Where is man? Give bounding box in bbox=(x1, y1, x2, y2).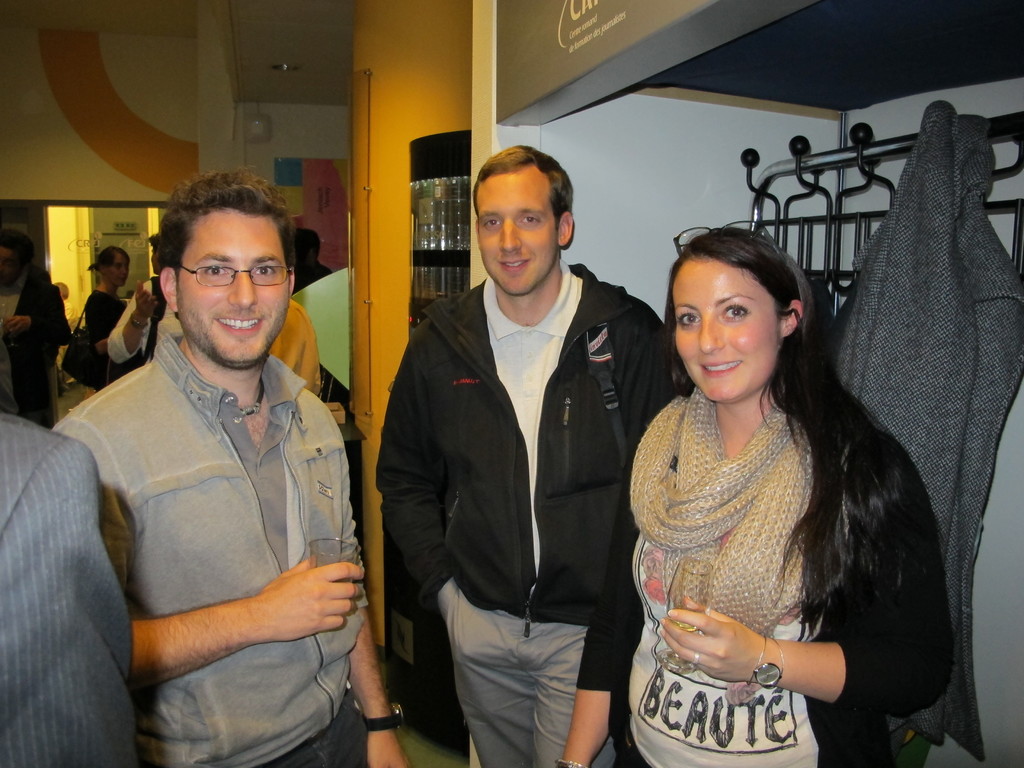
bbox=(52, 171, 409, 767).
